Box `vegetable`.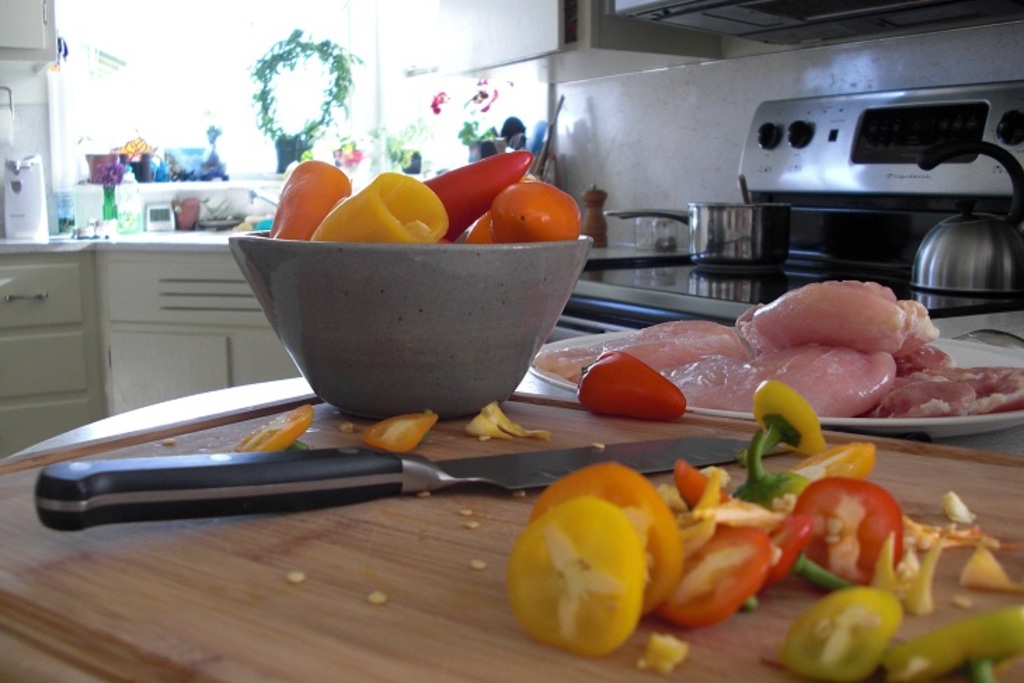
234:405:314:457.
